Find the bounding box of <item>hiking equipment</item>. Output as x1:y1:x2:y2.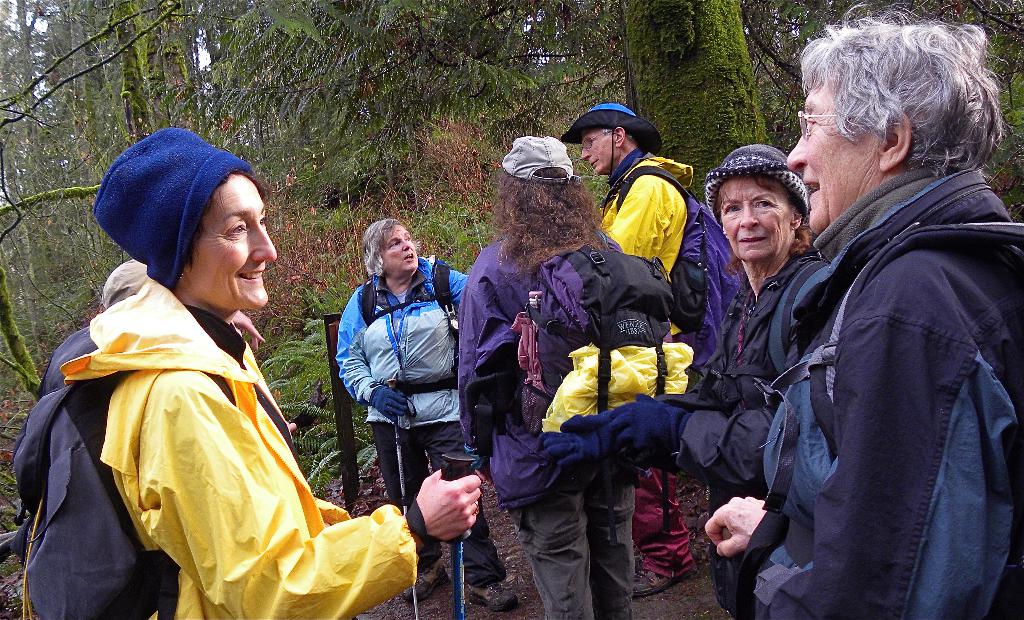
364:388:413:418.
